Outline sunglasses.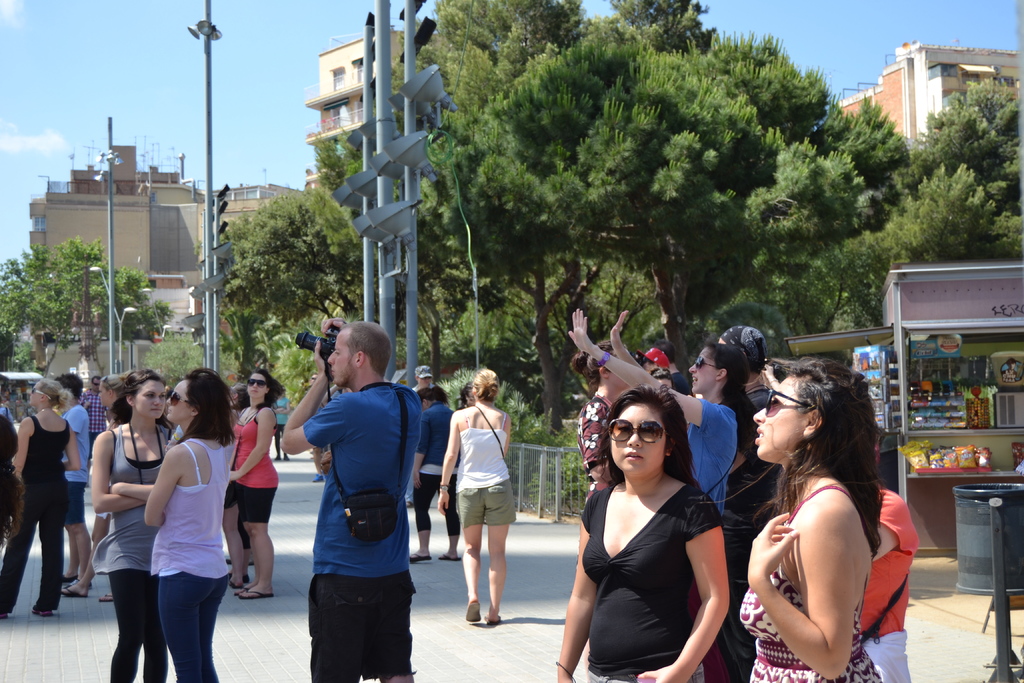
Outline: 248/381/269/386.
